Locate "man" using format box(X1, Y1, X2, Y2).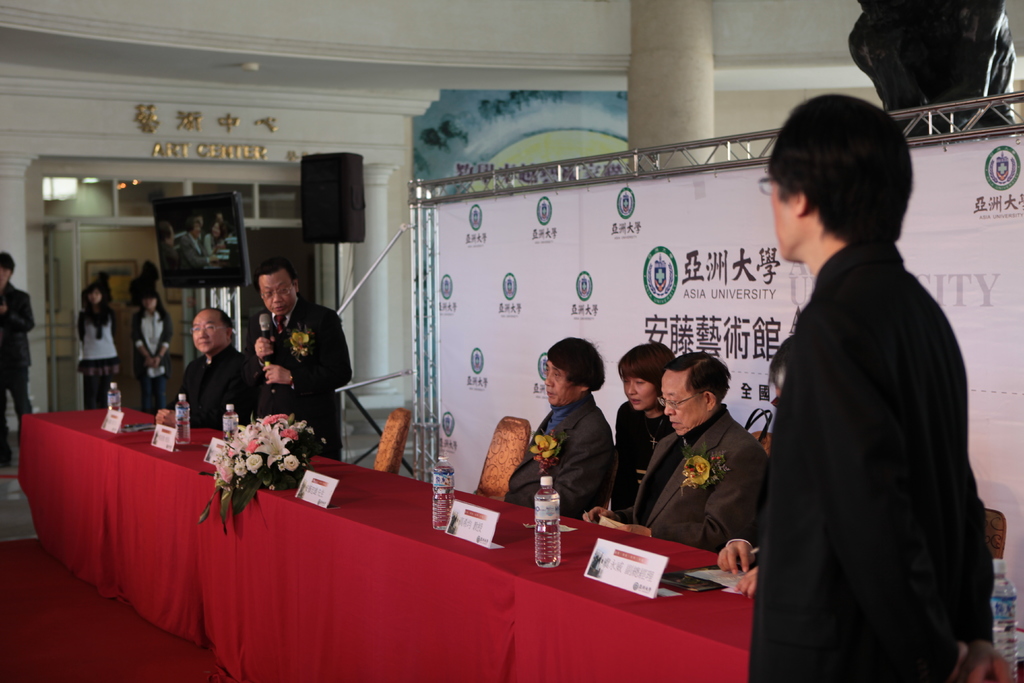
box(0, 252, 35, 463).
